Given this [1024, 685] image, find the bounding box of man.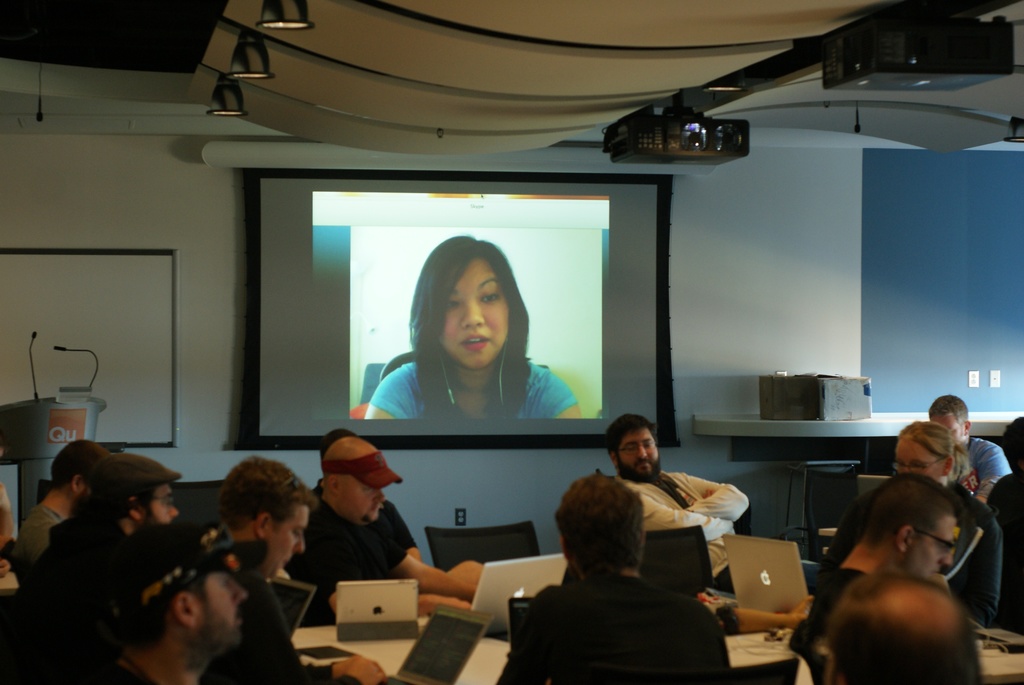
[x1=299, y1=431, x2=439, y2=601].
